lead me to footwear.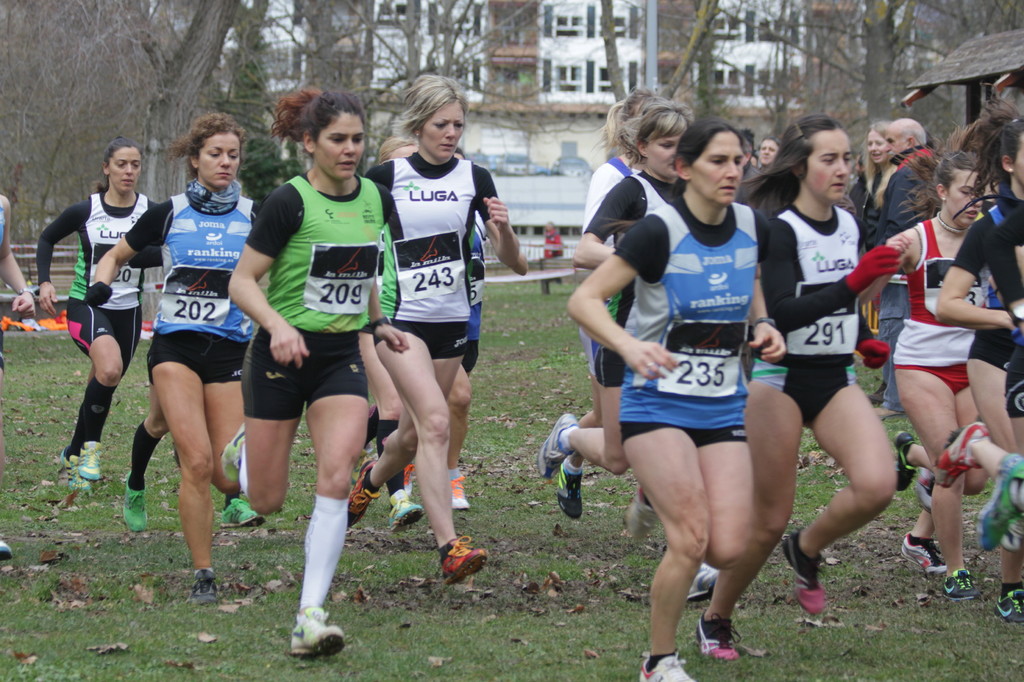
Lead to box=[692, 609, 735, 663].
